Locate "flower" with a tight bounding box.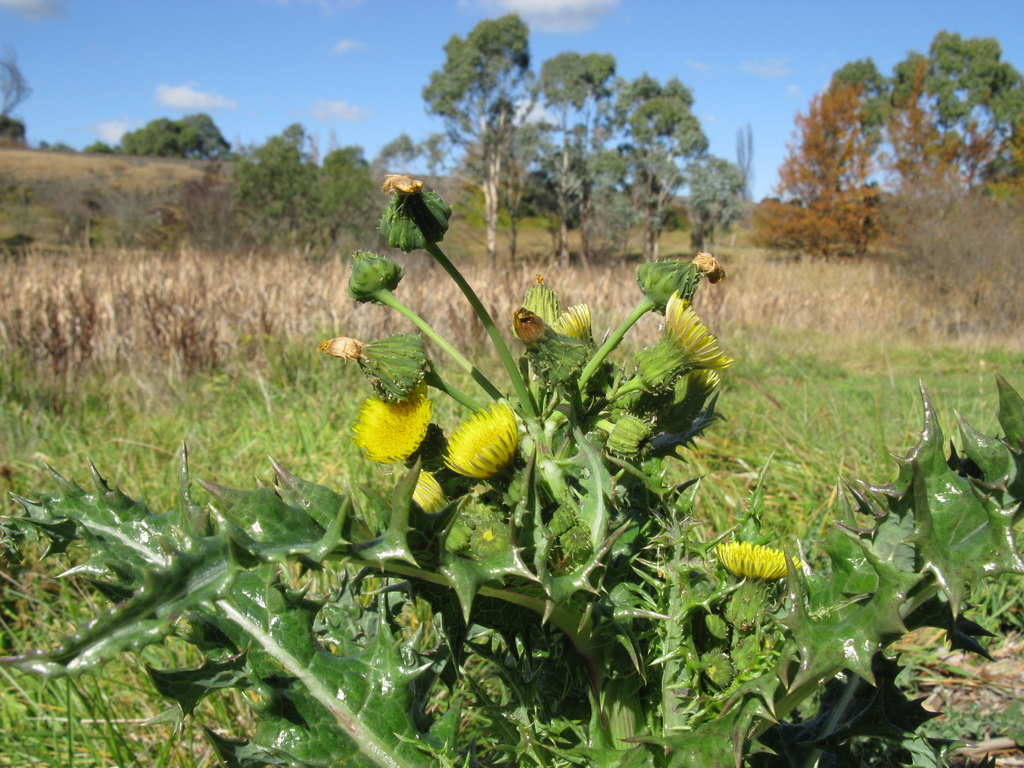
BBox(694, 244, 726, 280).
